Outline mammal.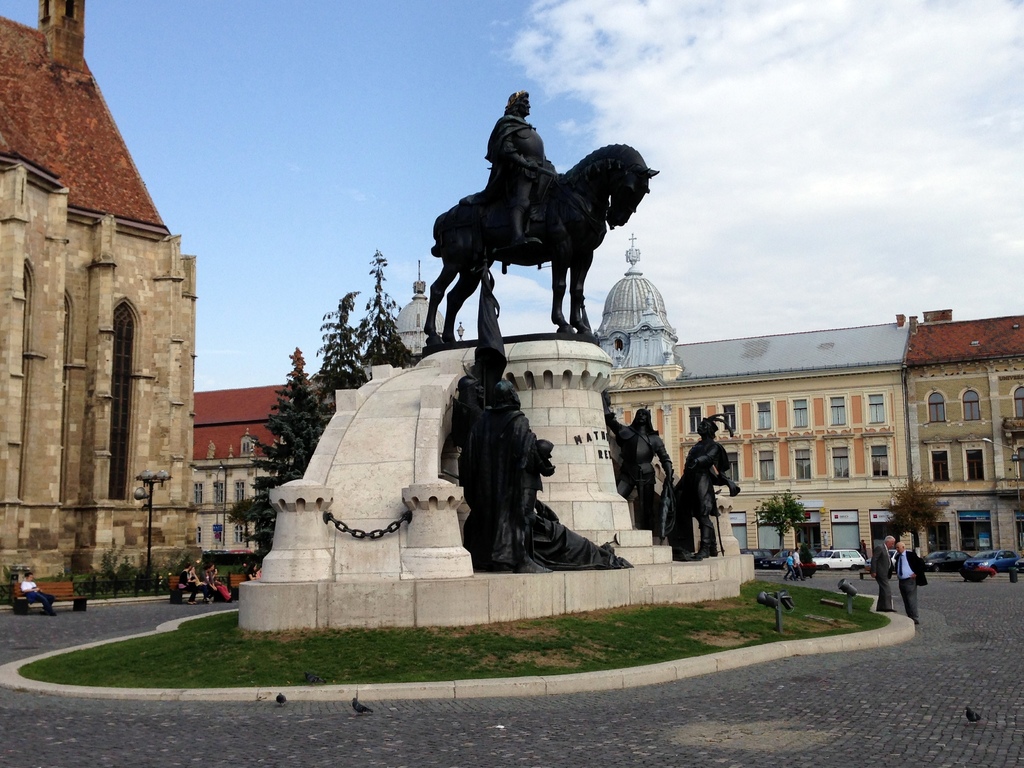
Outline: bbox(888, 539, 928, 625).
